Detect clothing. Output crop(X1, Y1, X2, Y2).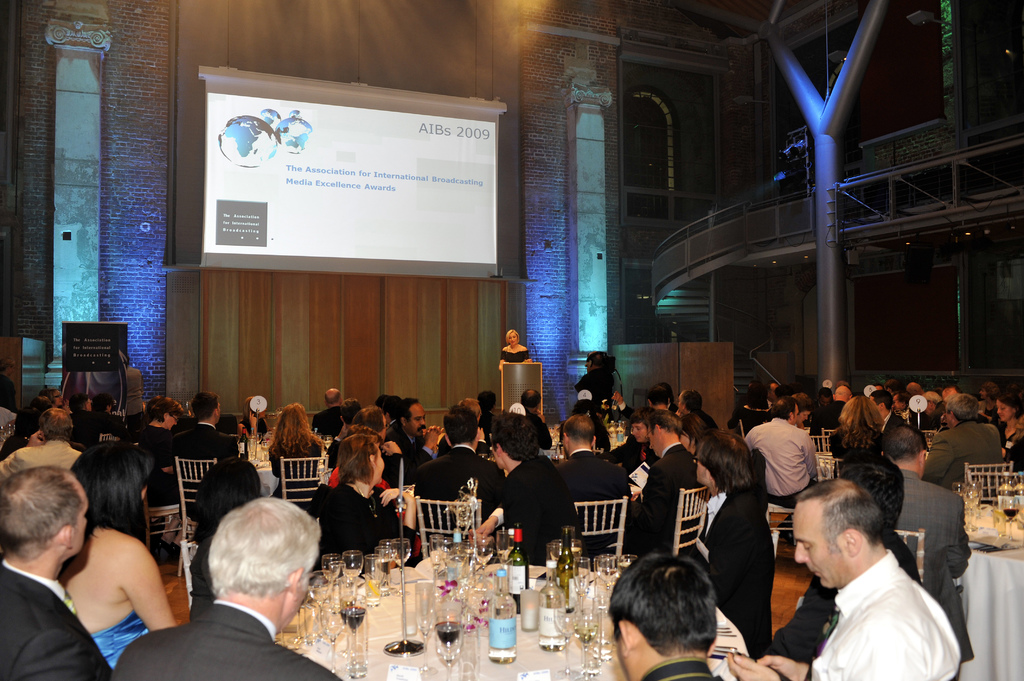
crop(417, 429, 513, 514).
